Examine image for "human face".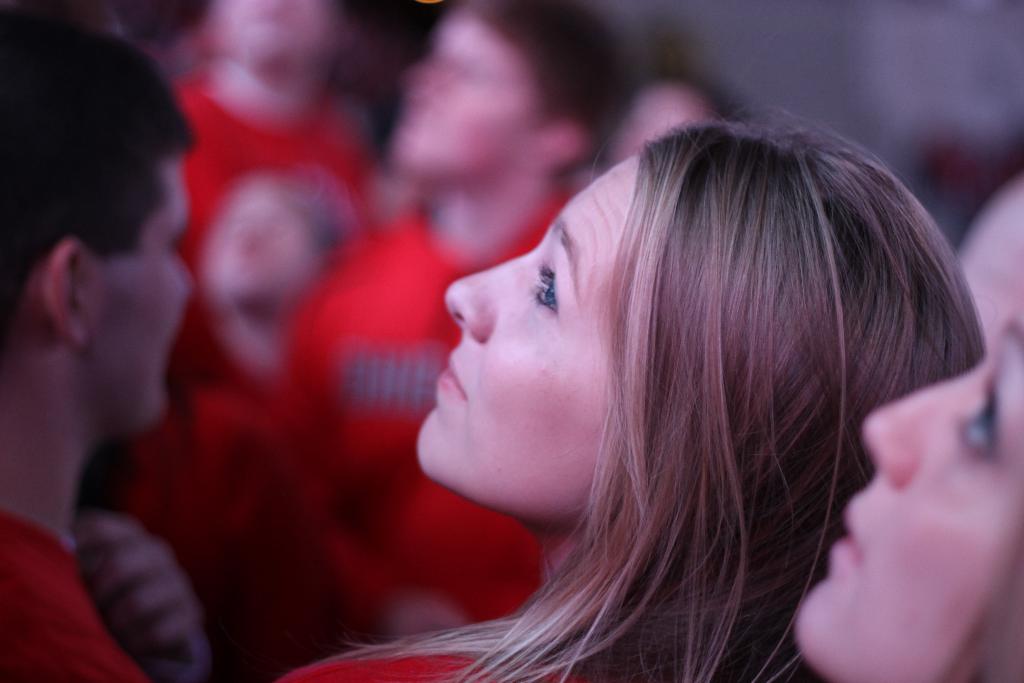
Examination result: [x1=88, y1=163, x2=188, y2=437].
